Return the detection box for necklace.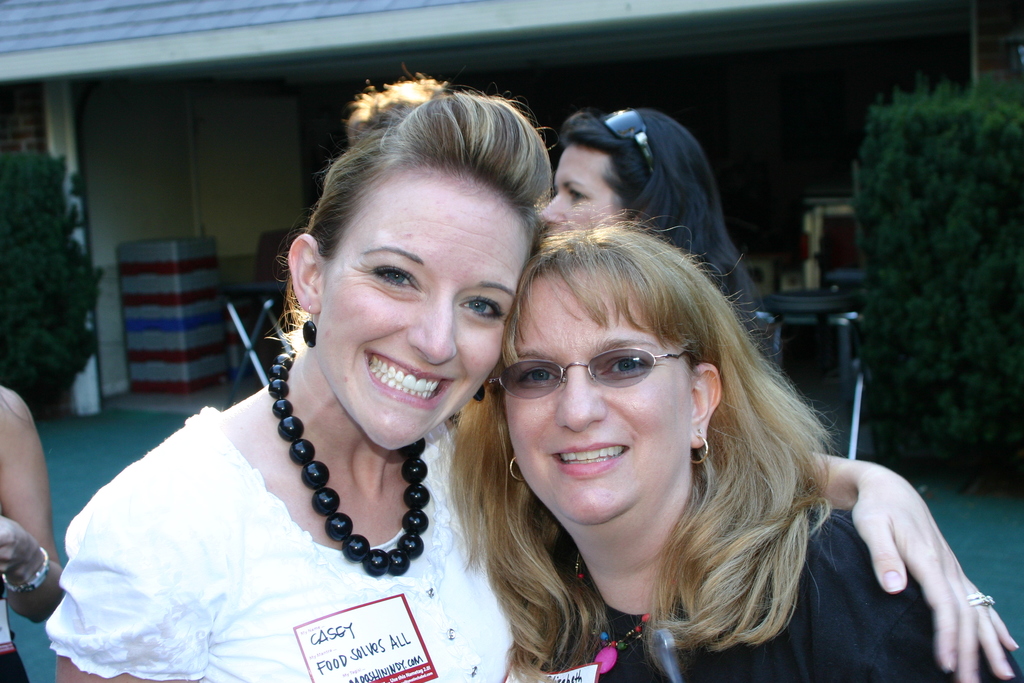
[577,554,680,673].
